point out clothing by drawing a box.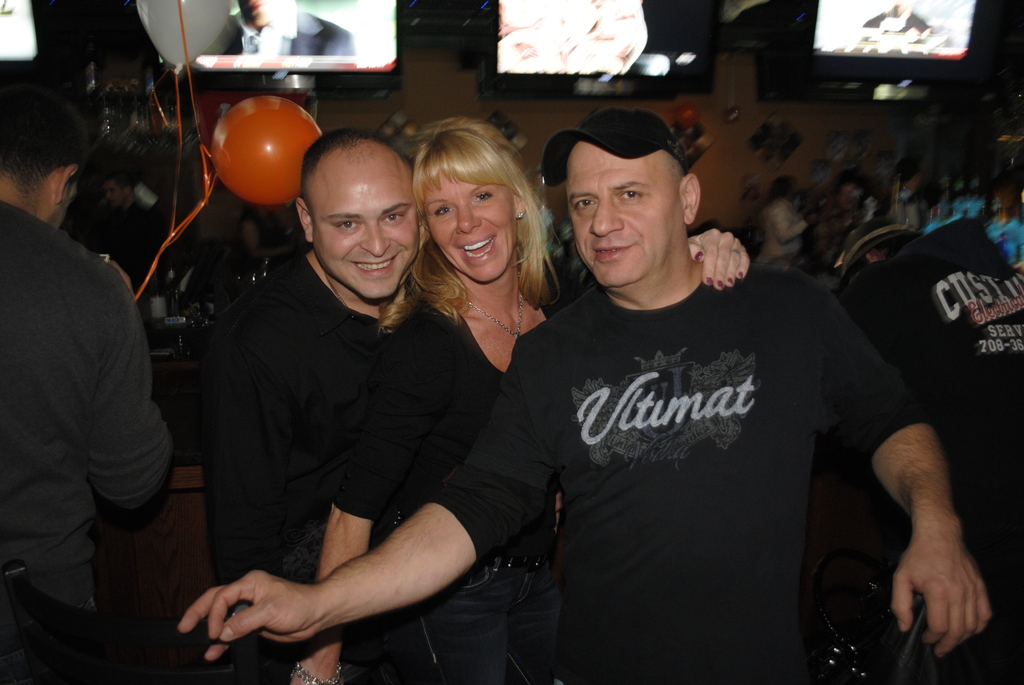
210, 12, 354, 56.
